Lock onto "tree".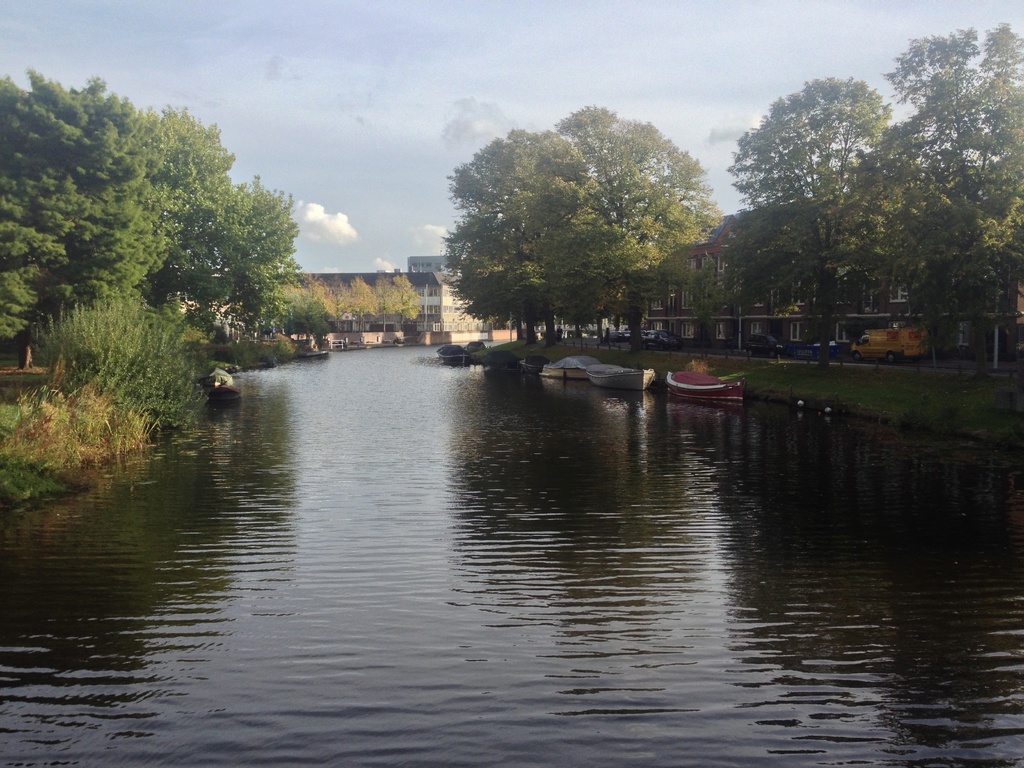
Locked: (left=437, top=127, right=557, bottom=343).
